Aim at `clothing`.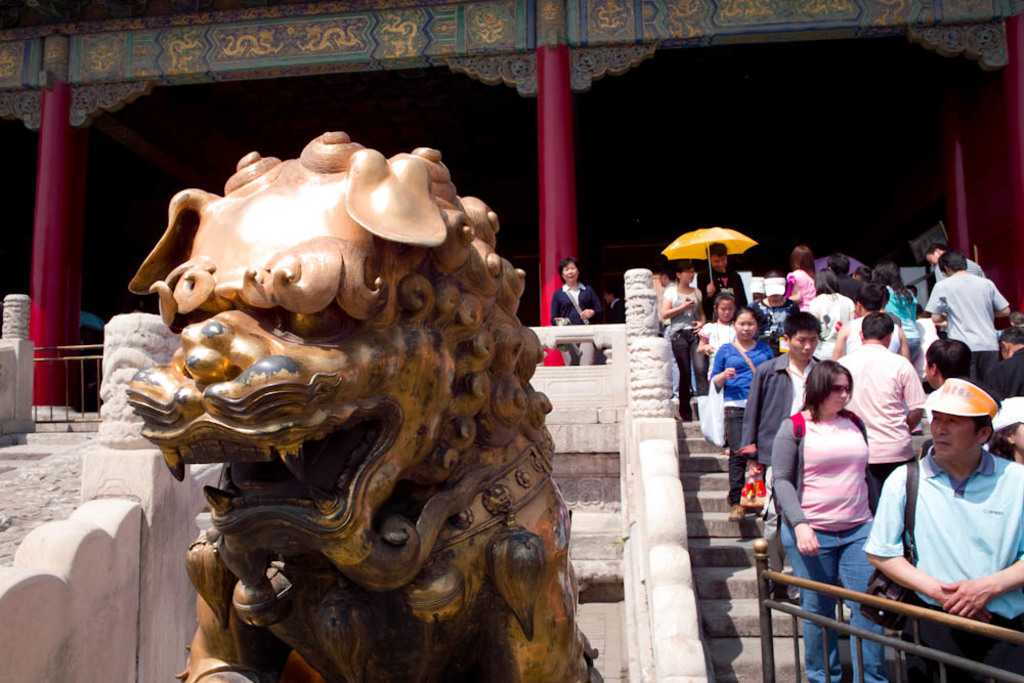
Aimed at <bbox>879, 427, 1020, 626</bbox>.
